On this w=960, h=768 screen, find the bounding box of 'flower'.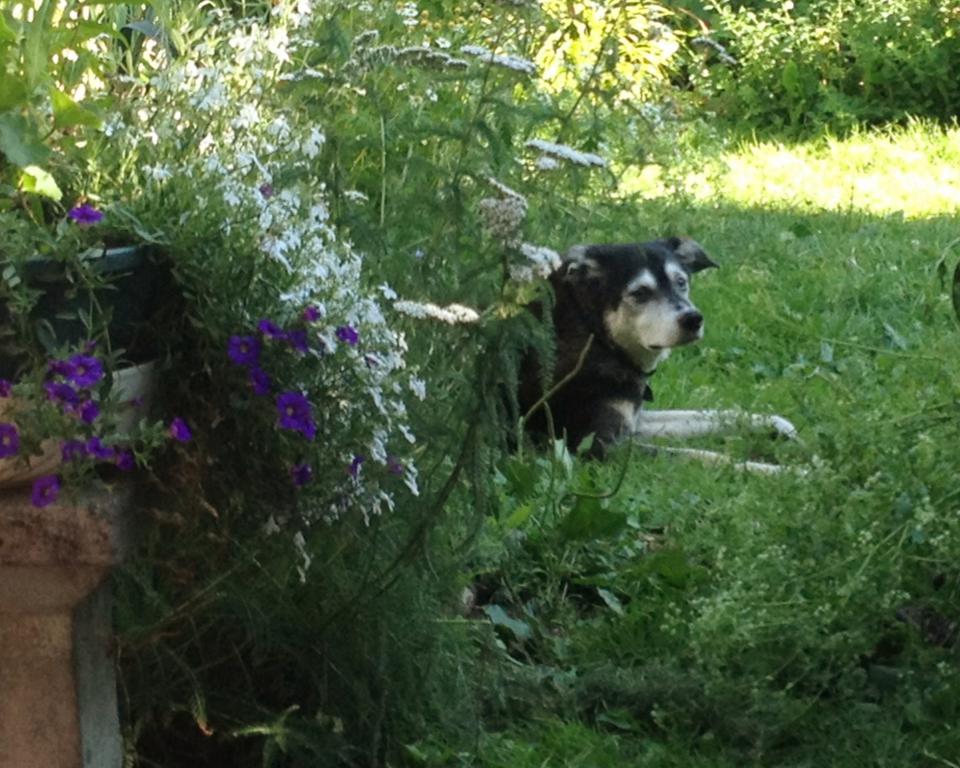
Bounding box: bbox(170, 426, 188, 436).
